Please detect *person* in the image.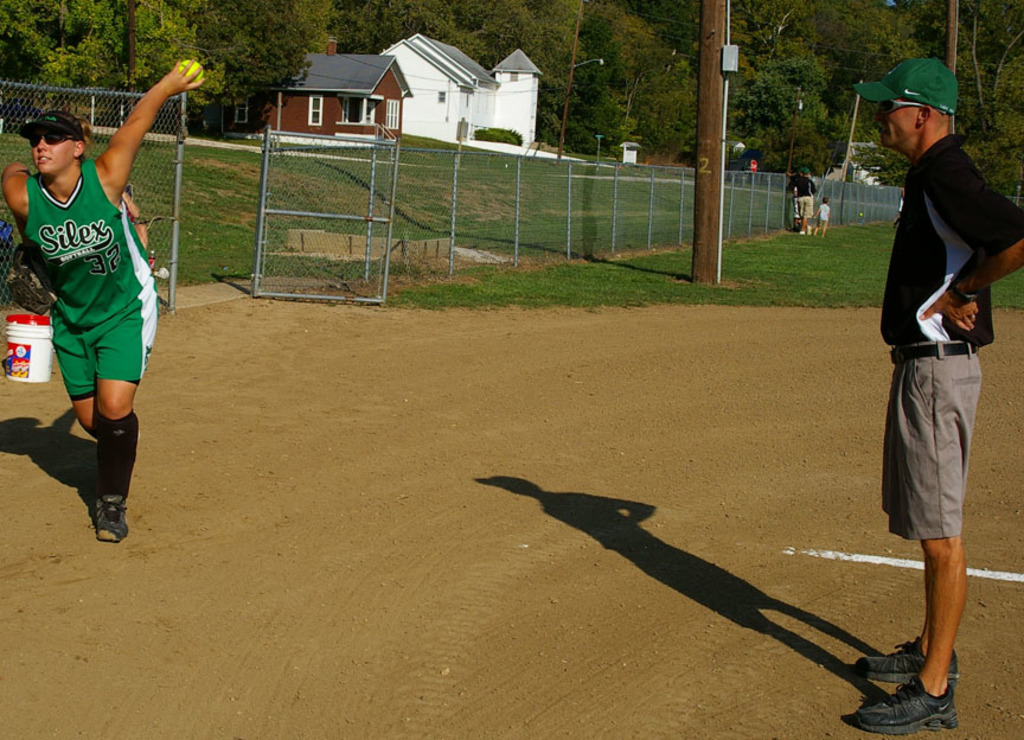
region(0, 69, 179, 544).
